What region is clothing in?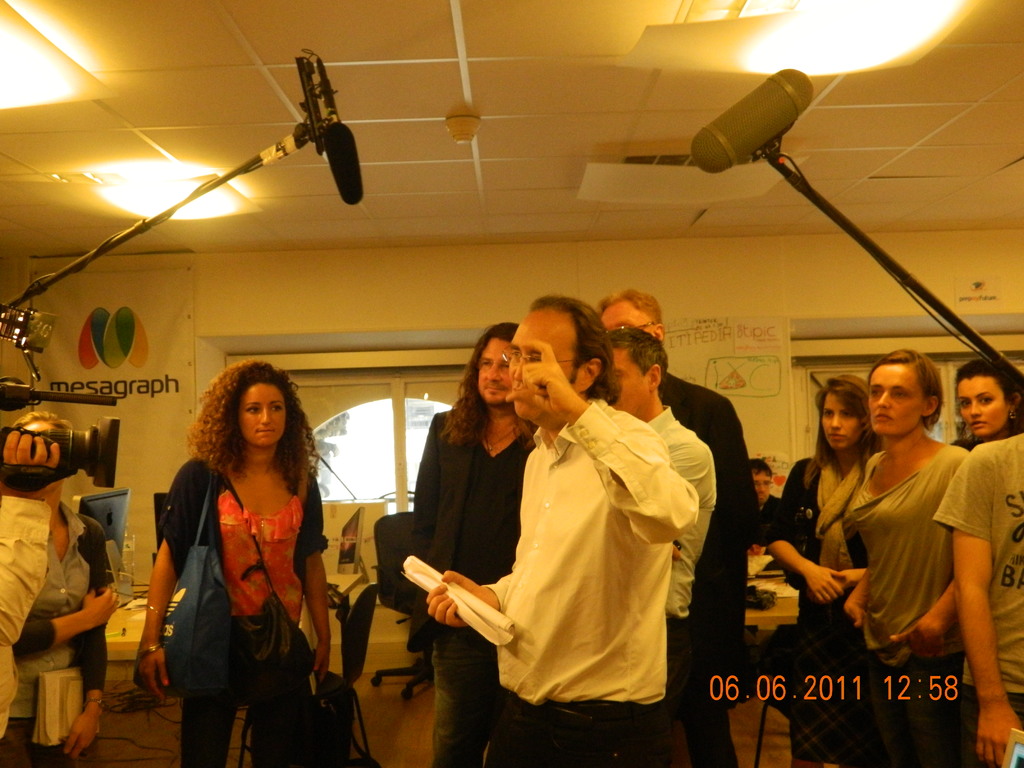
pyautogui.locateOnScreen(484, 386, 705, 767).
